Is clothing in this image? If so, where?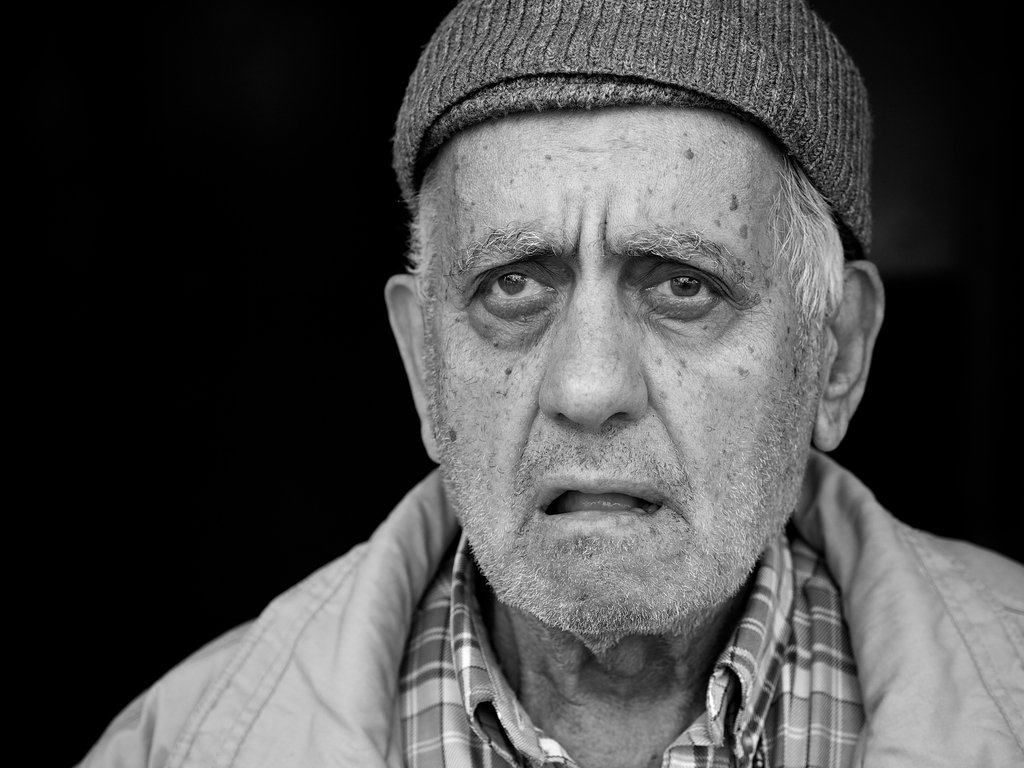
Yes, at bbox=[120, 104, 996, 756].
